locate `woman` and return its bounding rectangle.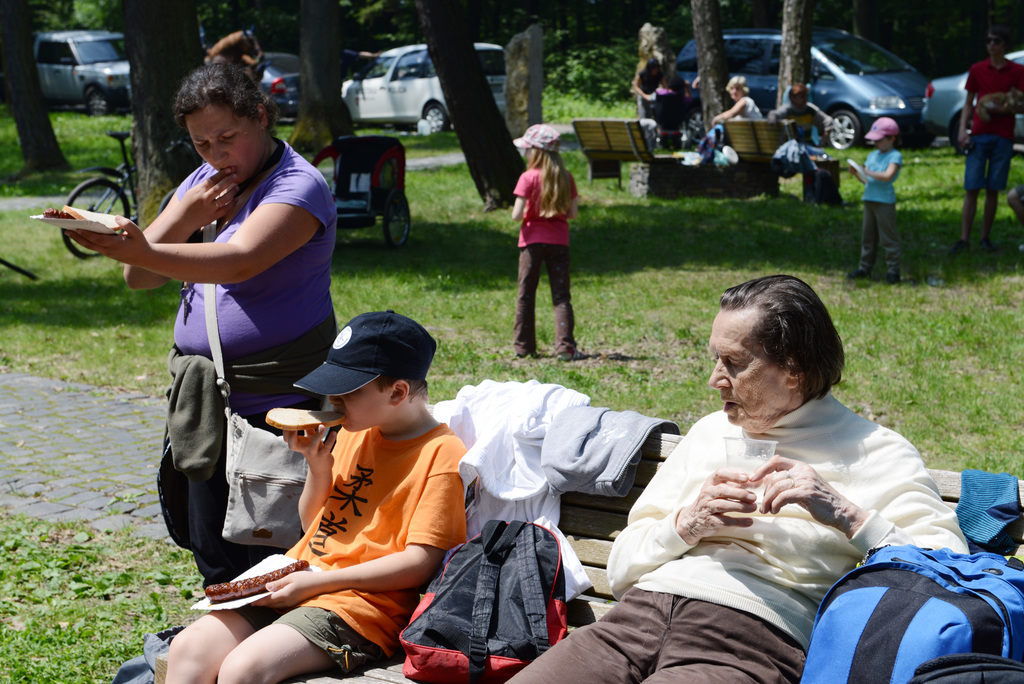
Rect(504, 124, 590, 367).
